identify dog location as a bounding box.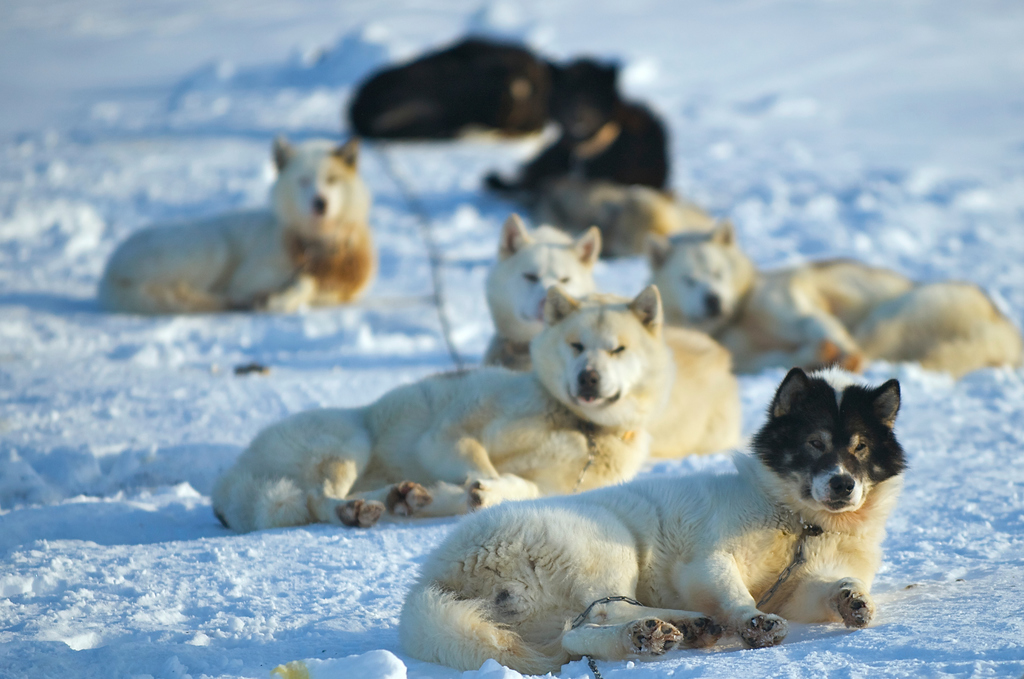
bbox=[485, 54, 661, 201].
